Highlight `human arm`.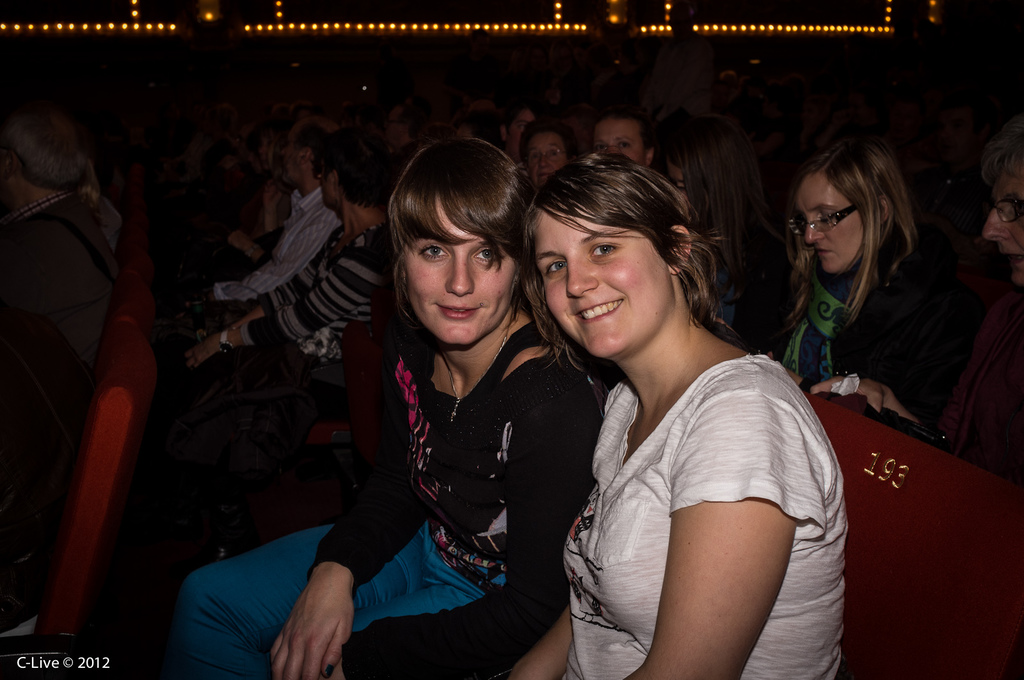
Highlighted region: pyautogui.locateOnScreen(321, 413, 594, 679).
